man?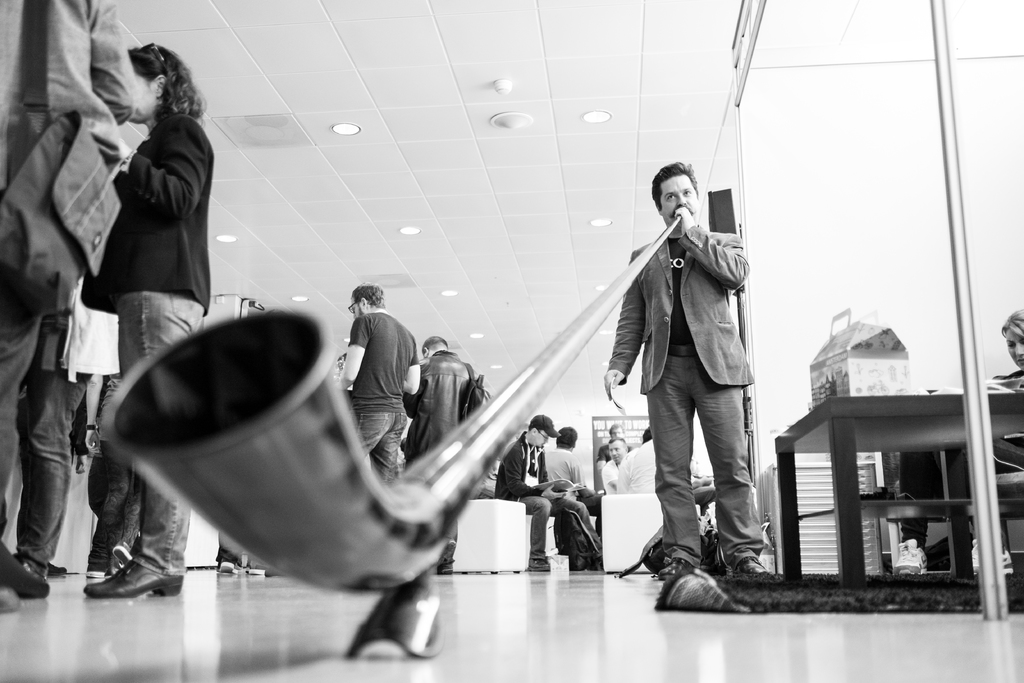
select_region(593, 424, 639, 480)
